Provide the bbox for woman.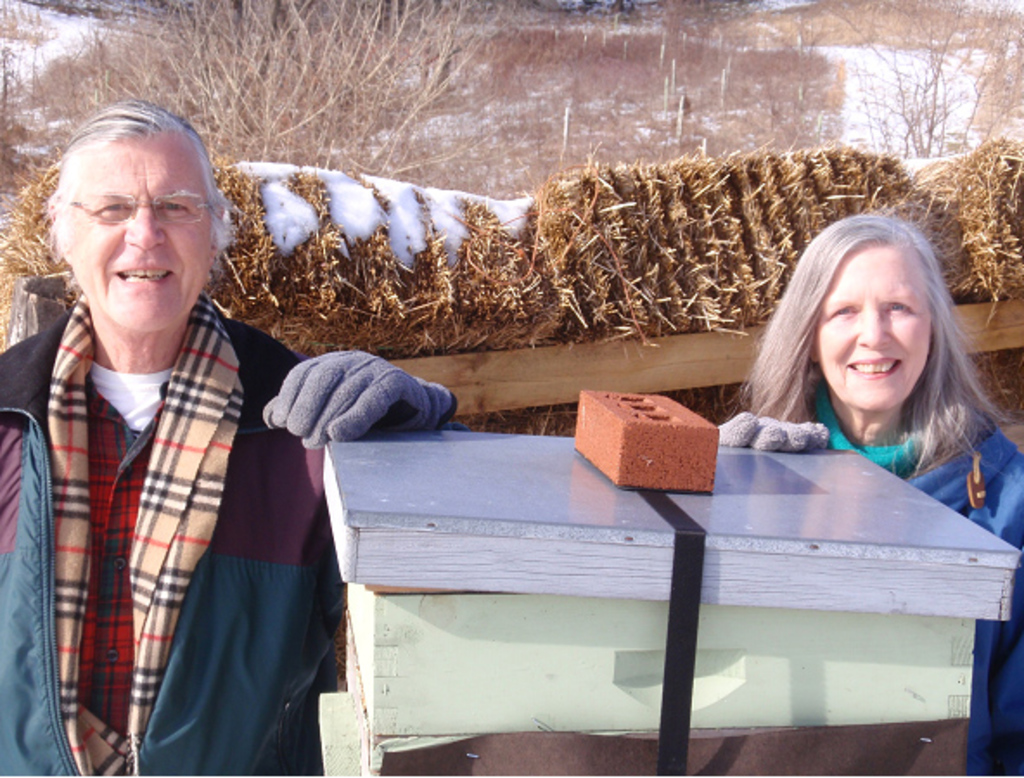
bbox=(720, 207, 1022, 776).
